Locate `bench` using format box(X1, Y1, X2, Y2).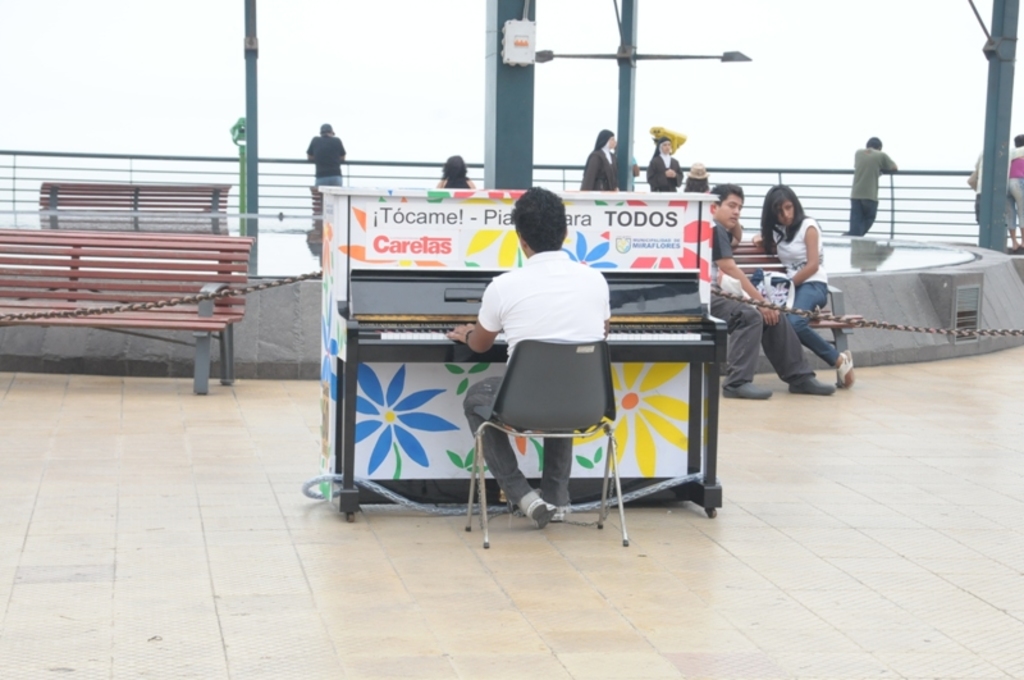
box(735, 246, 854, 351).
